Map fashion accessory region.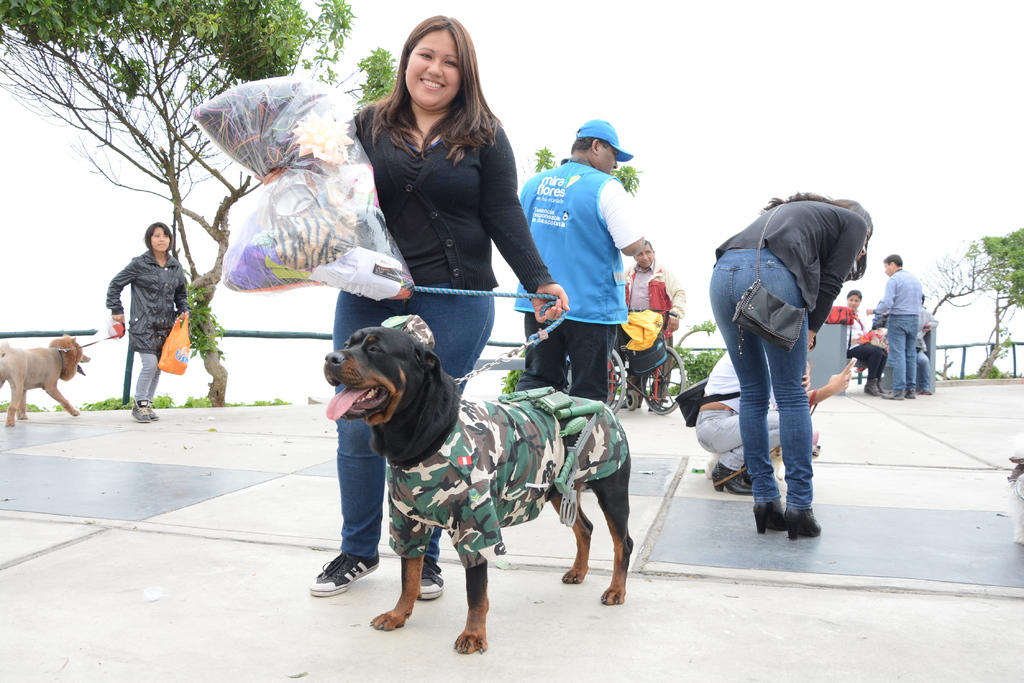
Mapped to <region>881, 390, 903, 401</region>.
